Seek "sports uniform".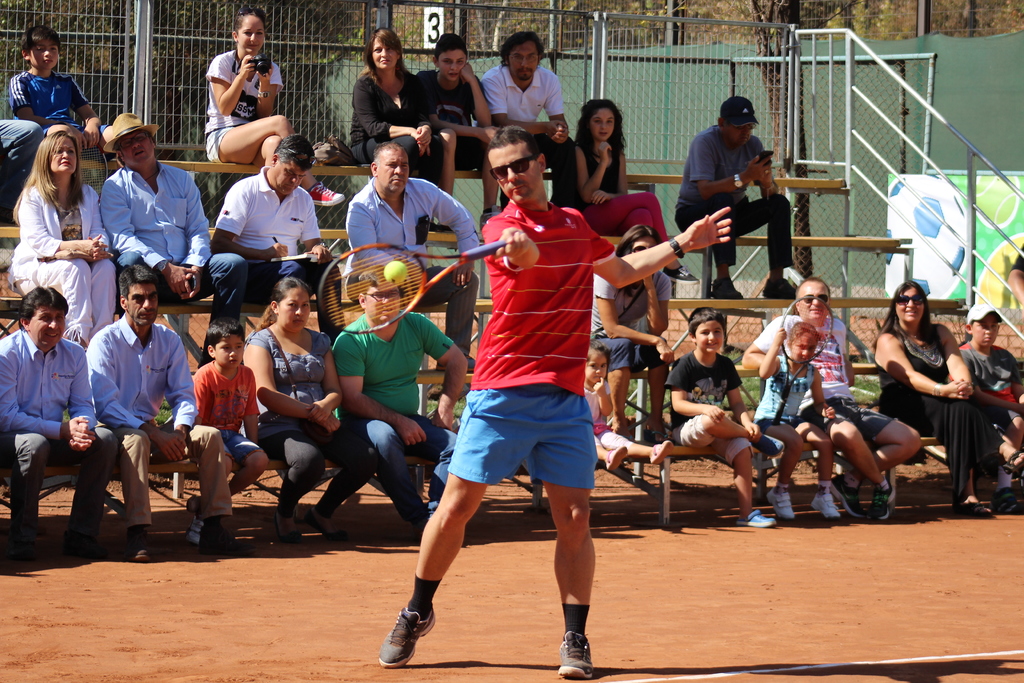
detection(381, 200, 618, 679).
